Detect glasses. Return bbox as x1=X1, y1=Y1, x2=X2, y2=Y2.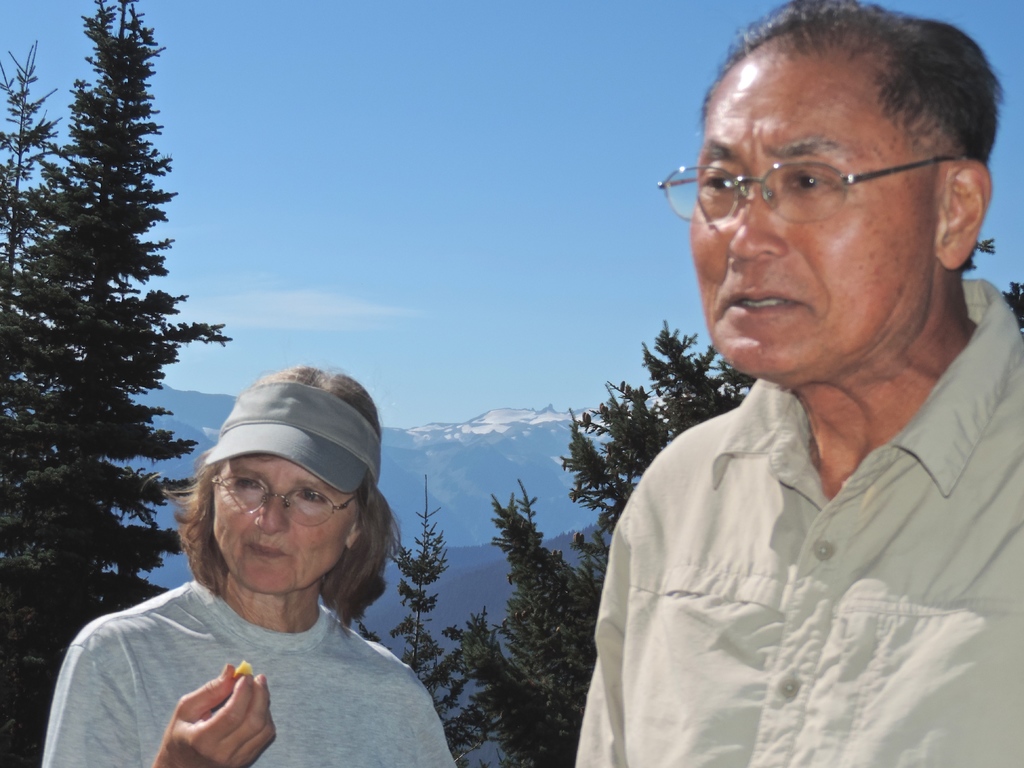
x1=657, y1=142, x2=975, y2=236.
